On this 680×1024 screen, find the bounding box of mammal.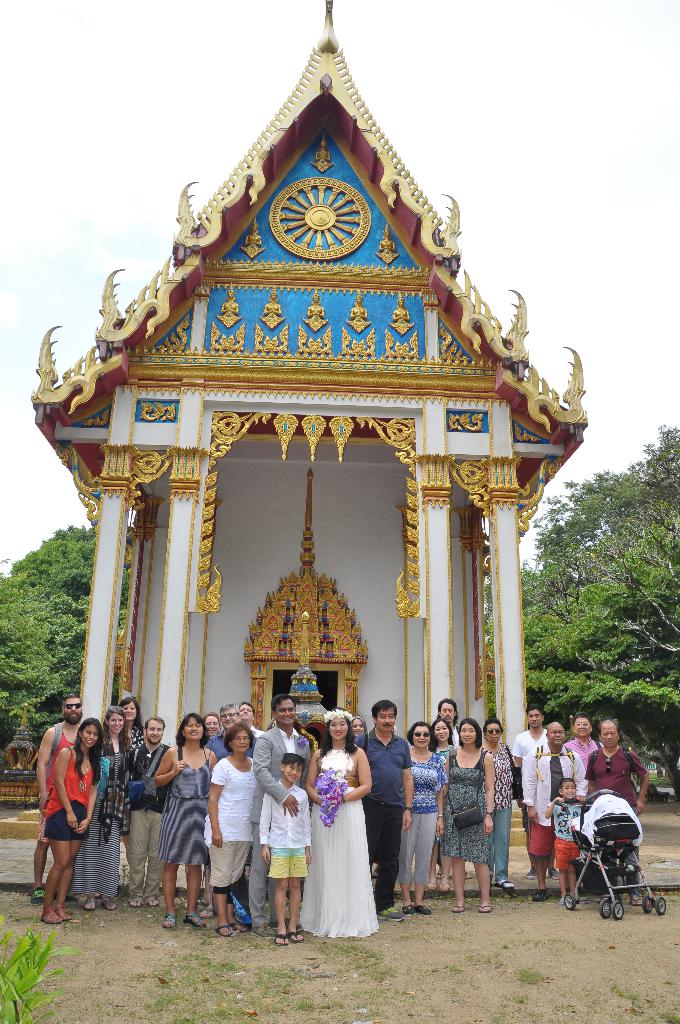
Bounding box: bbox(28, 690, 86, 908).
